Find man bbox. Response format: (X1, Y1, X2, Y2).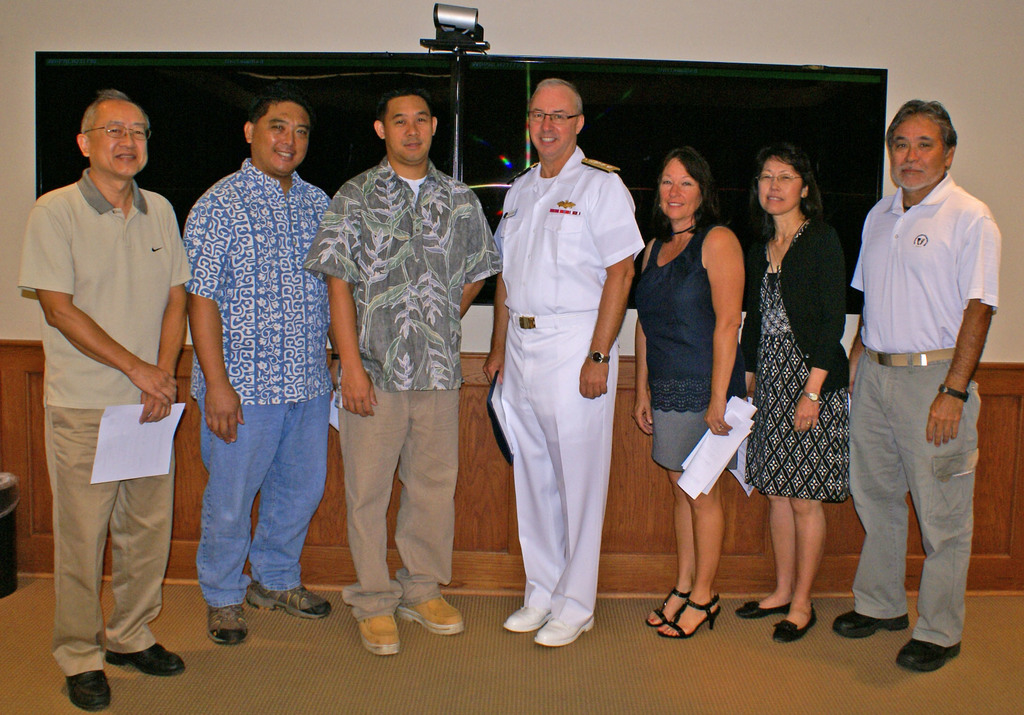
(182, 87, 337, 647).
